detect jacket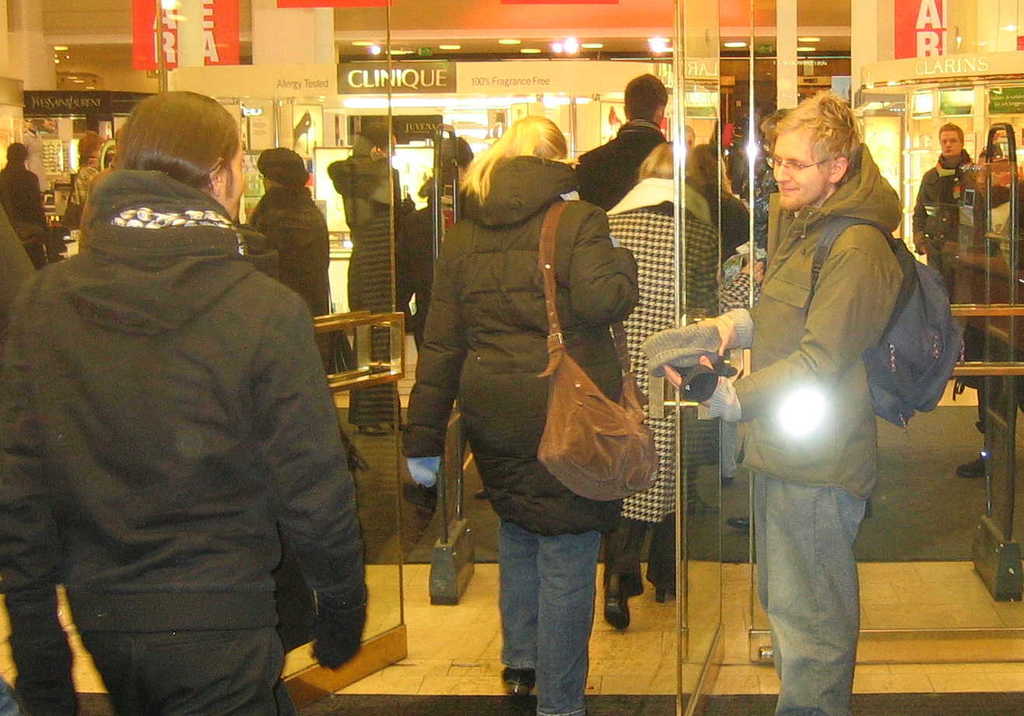
(404, 156, 644, 541)
